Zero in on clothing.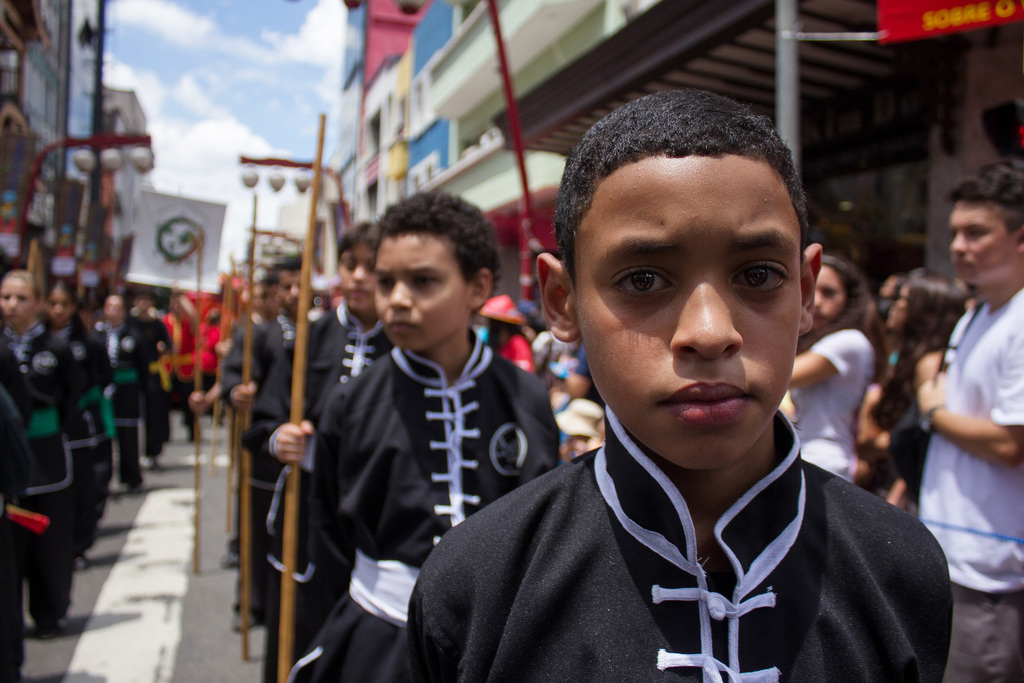
Zeroed in: detection(0, 327, 90, 623).
